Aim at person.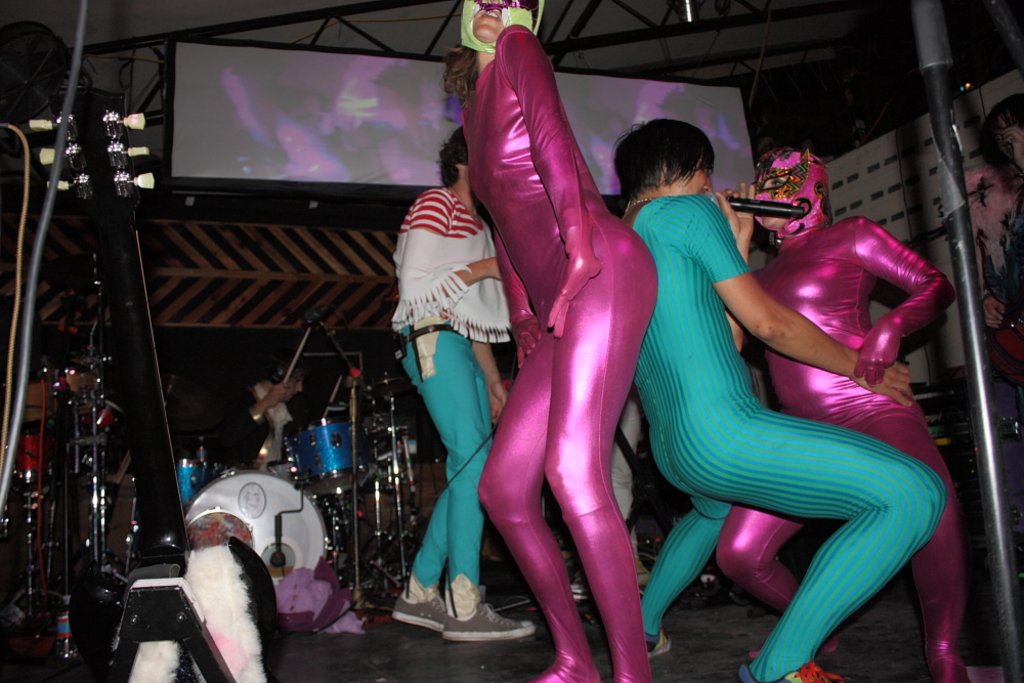
Aimed at bbox=(459, 0, 658, 682).
